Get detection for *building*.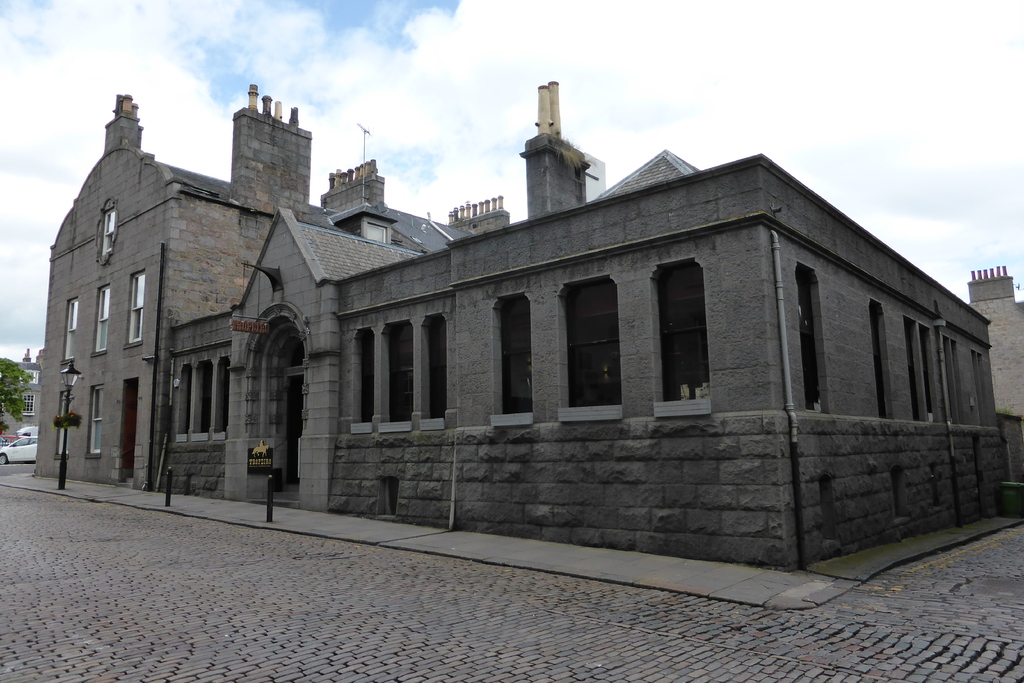
Detection: rect(30, 84, 1023, 572).
